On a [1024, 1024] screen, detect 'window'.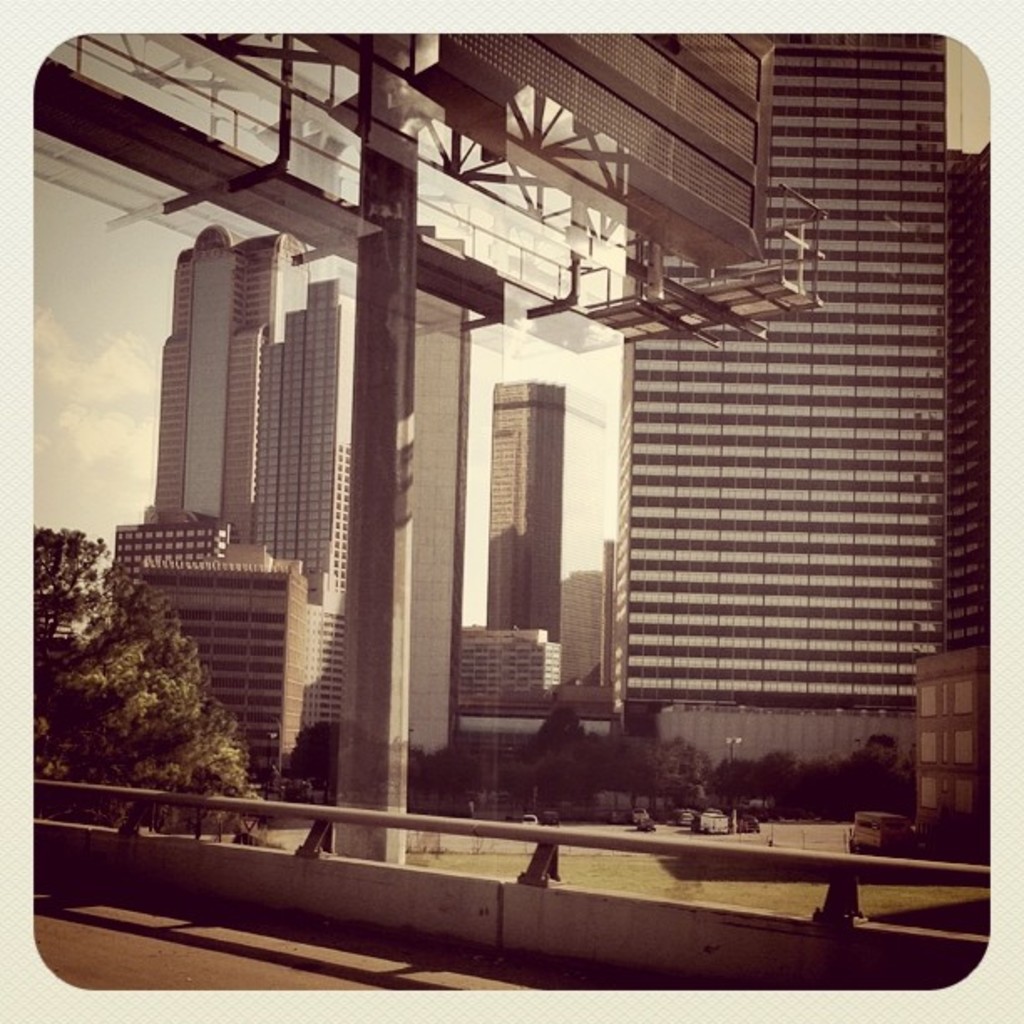
{"left": 922, "top": 684, "right": 939, "bottom": 723}.
